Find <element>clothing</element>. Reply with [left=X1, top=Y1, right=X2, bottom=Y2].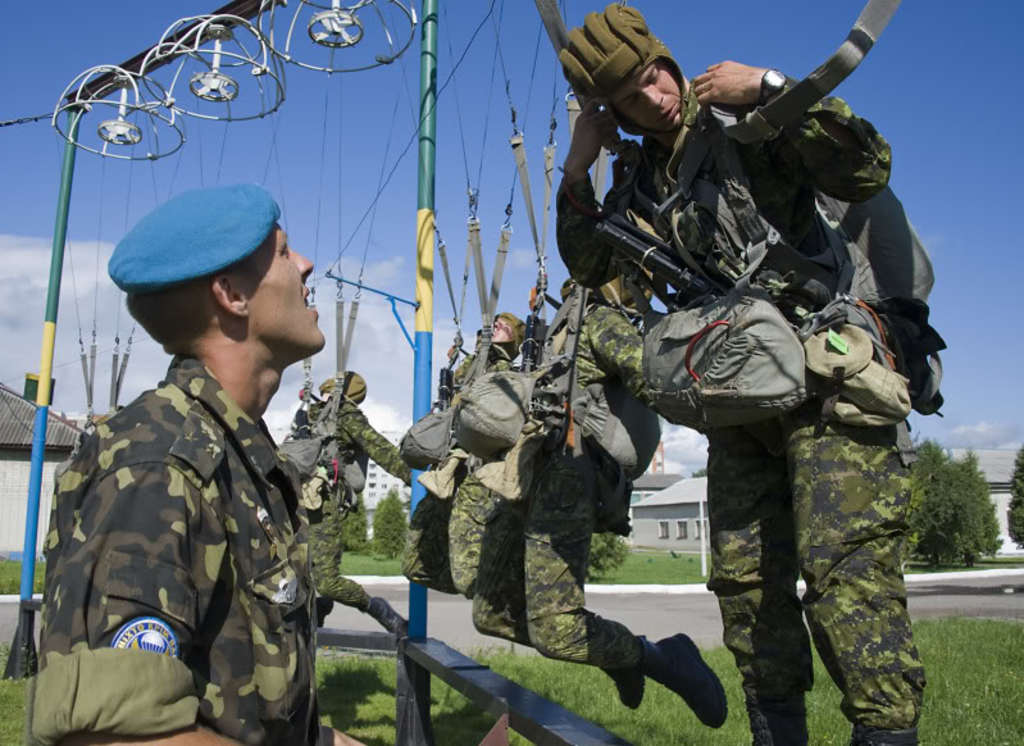
[left=396, top=335, right=522, bottom=588].
